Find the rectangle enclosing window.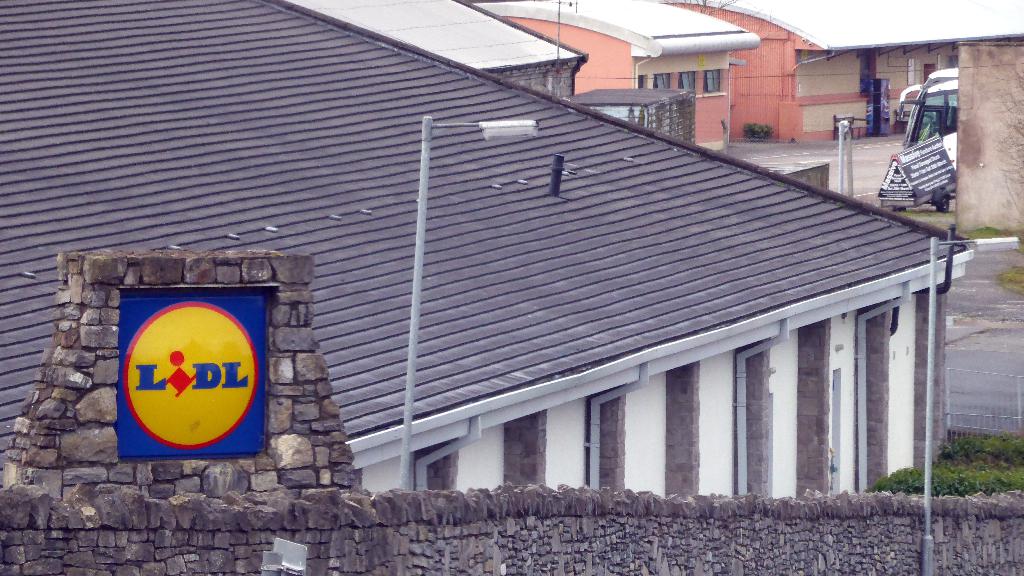
[638,78,644,88].
